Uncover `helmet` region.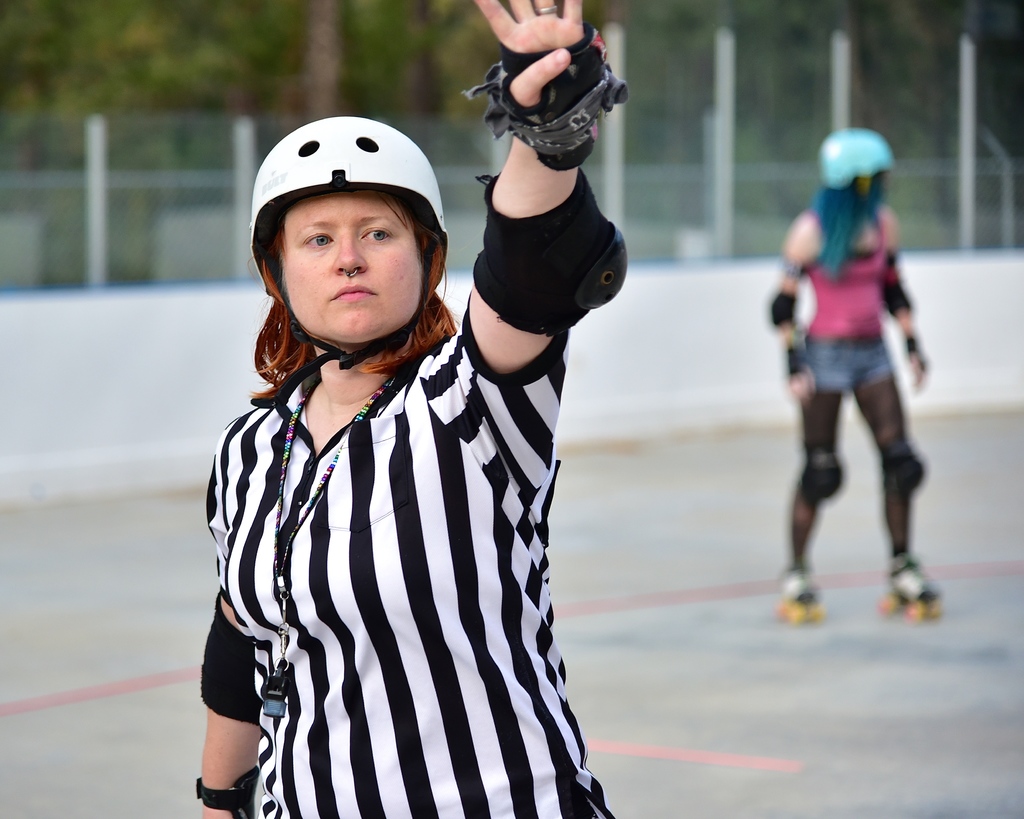
Uncovered: (x1=253, y1=97, x2=438, y2=394).
